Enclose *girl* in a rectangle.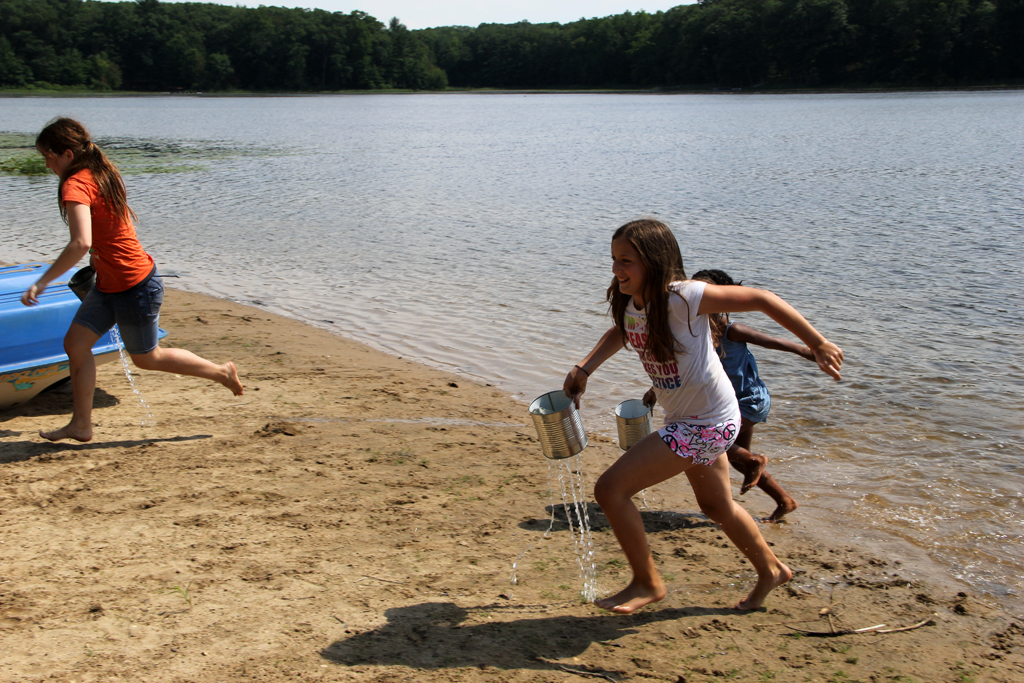
563:219:846:615.
